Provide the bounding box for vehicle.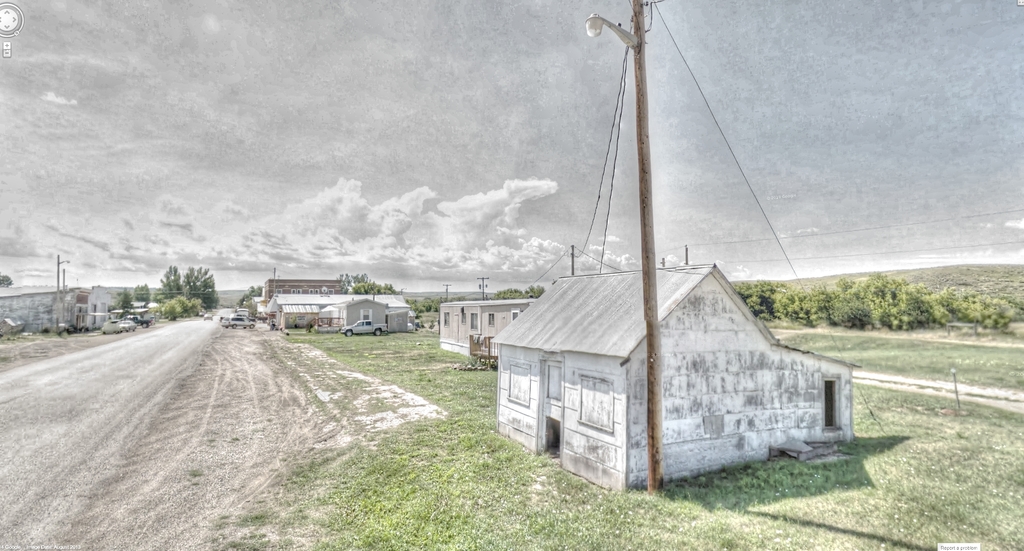
Rect(127, 313, 152, 327).
